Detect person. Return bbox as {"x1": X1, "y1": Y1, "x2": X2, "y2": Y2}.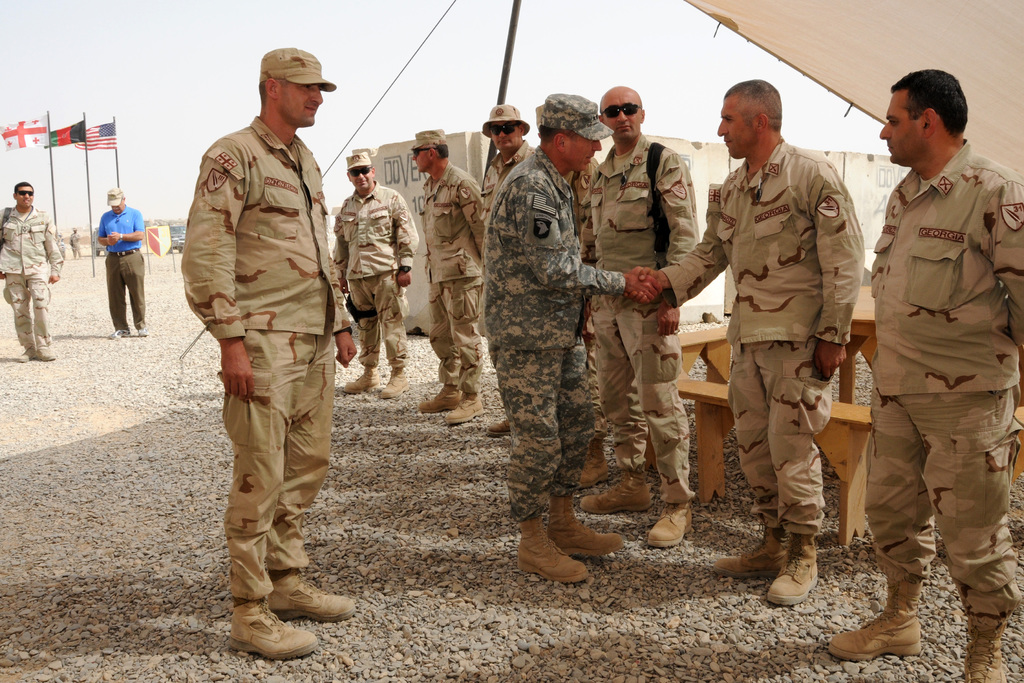
{"x1": 0, "y1": 181, "x2": 66, "y2": 349}.
